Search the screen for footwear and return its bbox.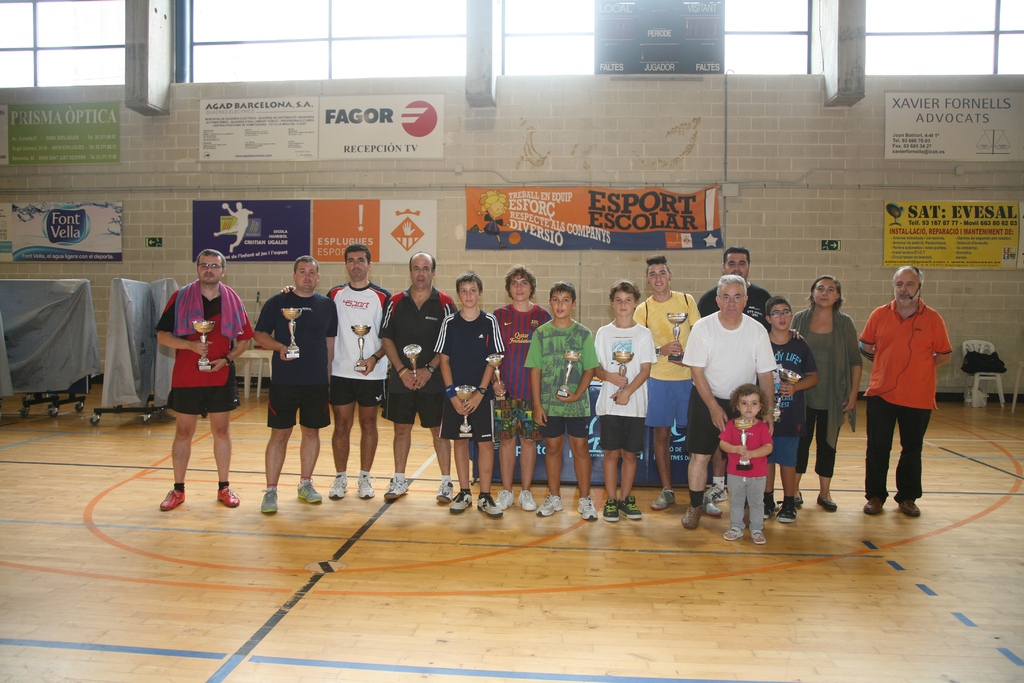
Found: (351,472,376,502).
